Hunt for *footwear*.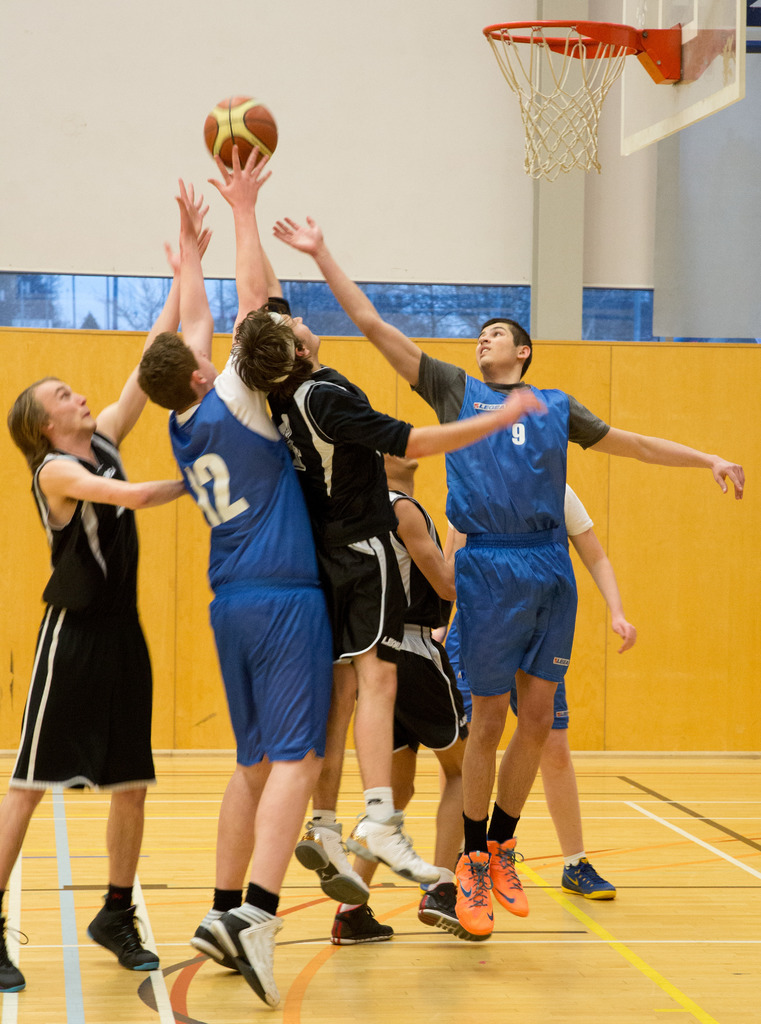
Hunted down at [173, 906, 282, 999].
